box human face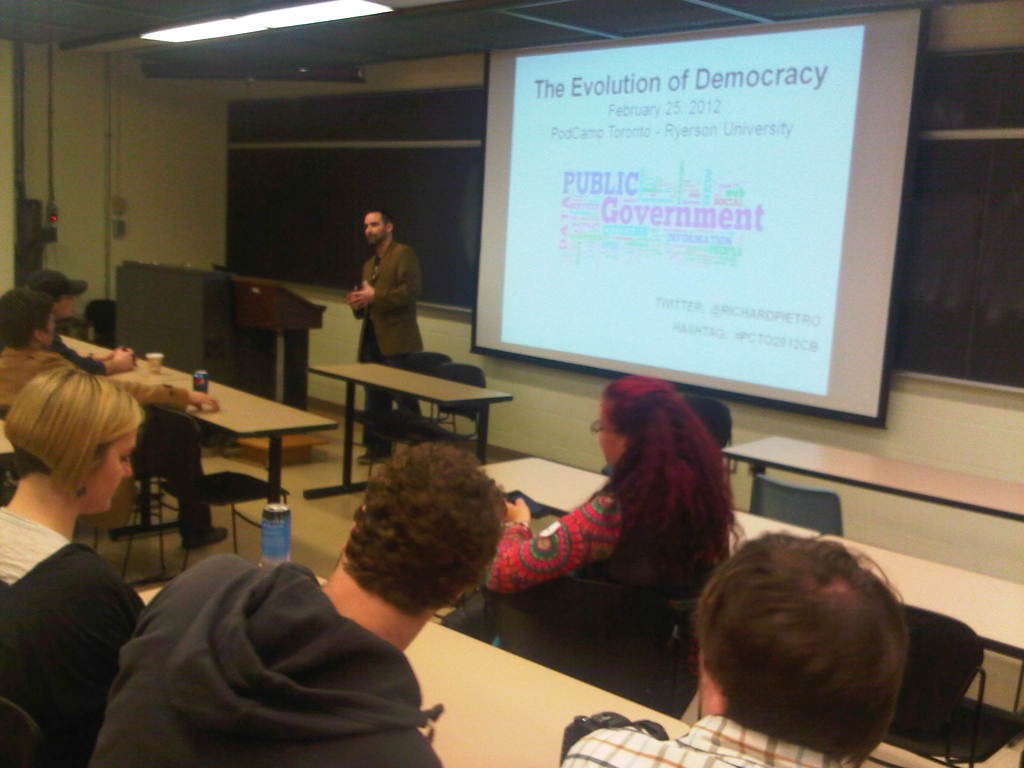
pyautogui.locateOnScreen(598, 403, 627, 467)
